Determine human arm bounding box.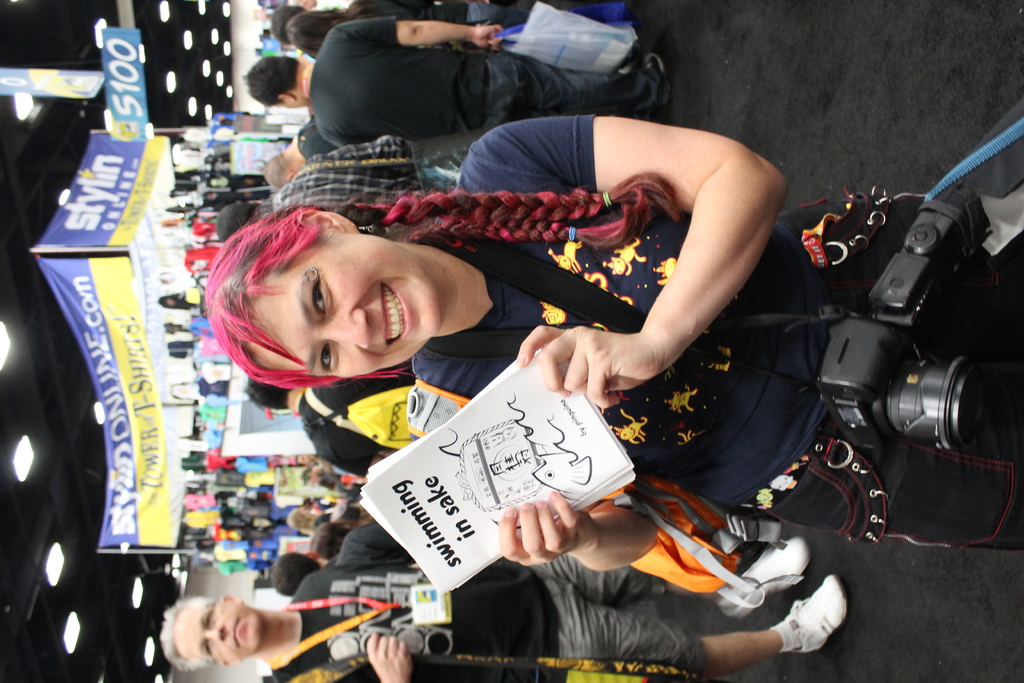
Determined: 500/122/808/403.
